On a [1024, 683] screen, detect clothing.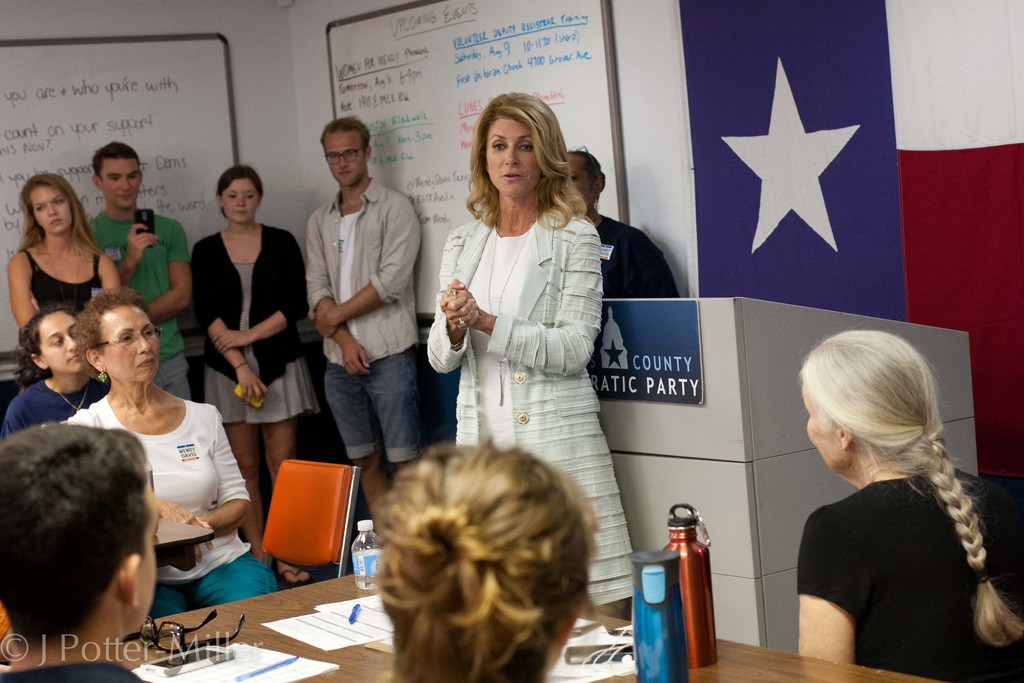
{"x1": 84, "y1": 199, "x2": 199, "y2": 406}.
